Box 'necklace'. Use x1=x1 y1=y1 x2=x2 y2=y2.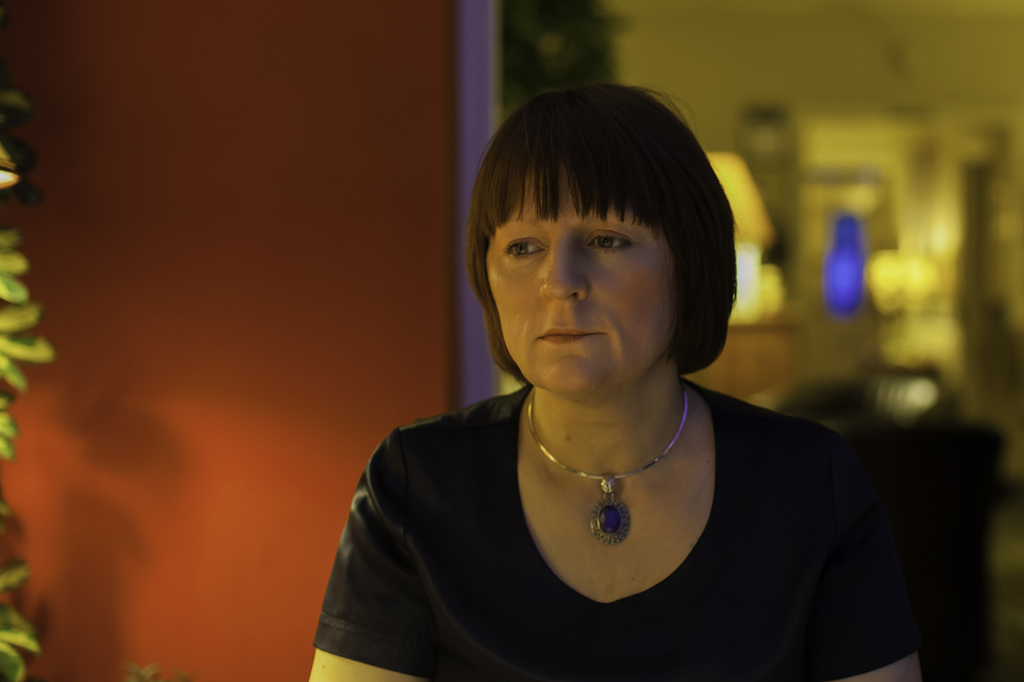
x1=522 y1=401 x2=712 y2=544.
